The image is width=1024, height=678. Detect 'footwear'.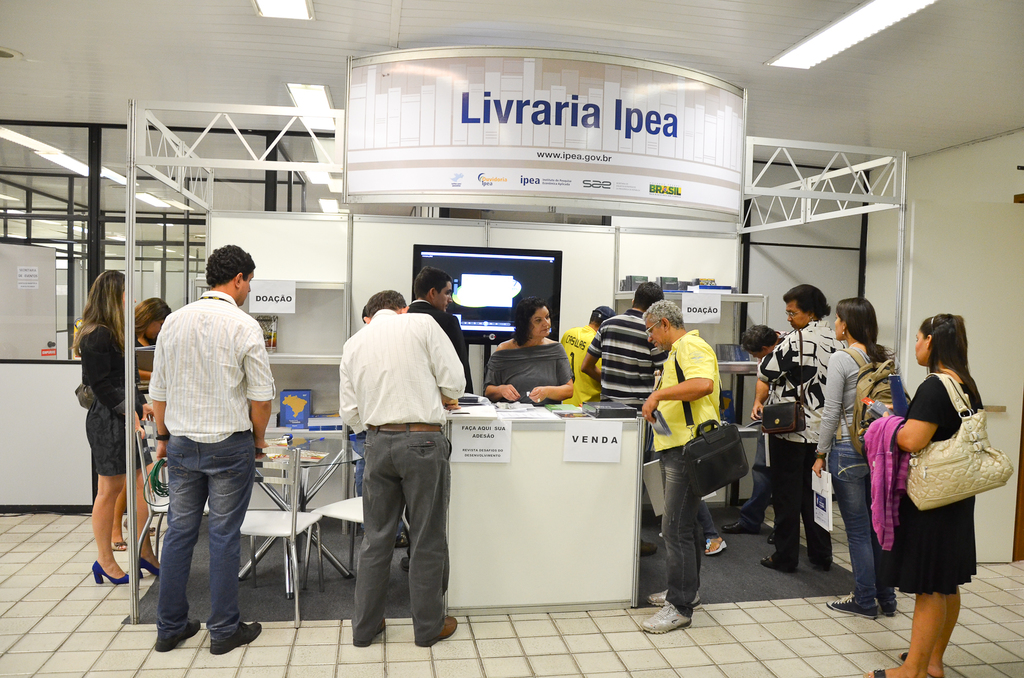
Detection: box=[758, 549, 797, 576].
